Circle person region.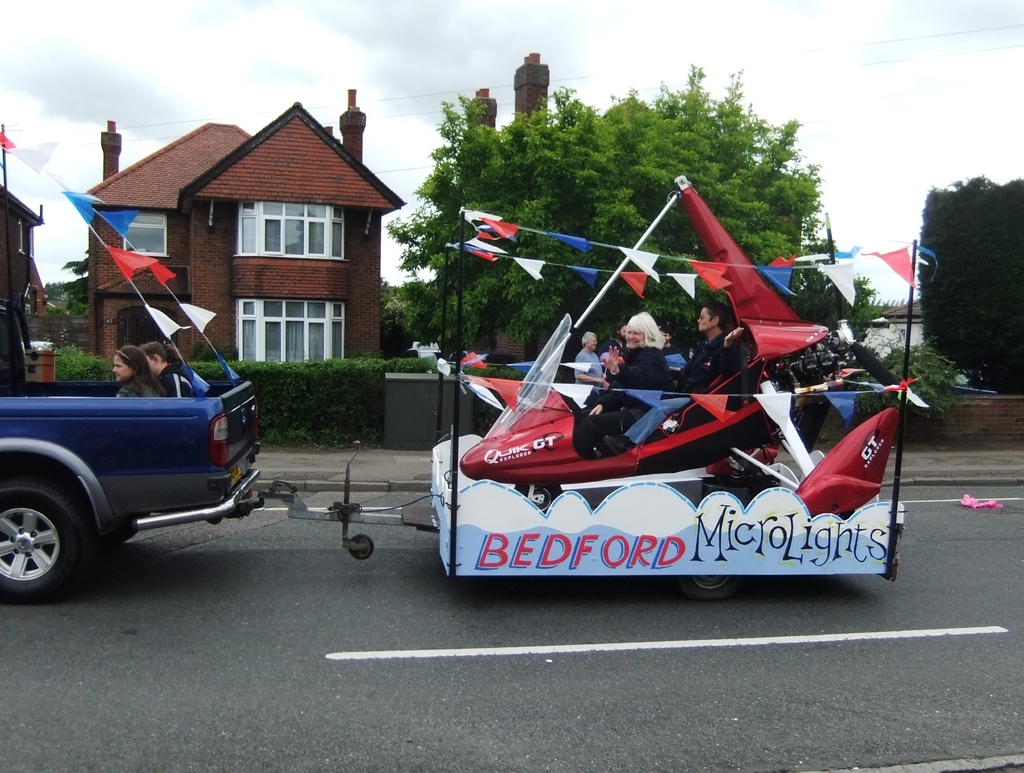
Region: detection(578, 311, 679, 458).
